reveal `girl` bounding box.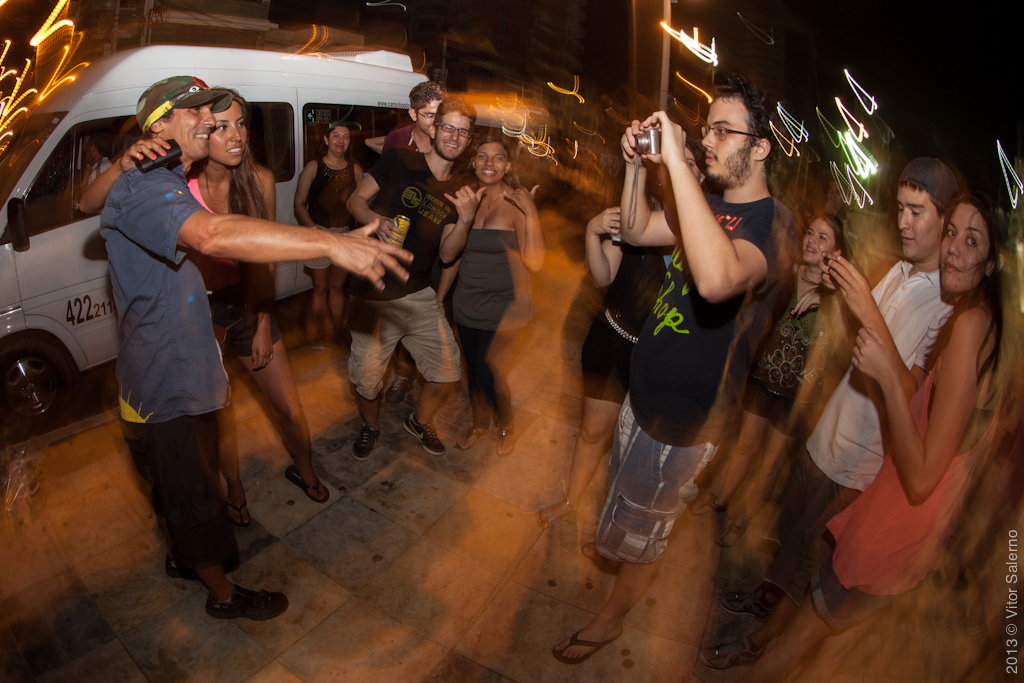
Revealed: [427,132,550,463].
